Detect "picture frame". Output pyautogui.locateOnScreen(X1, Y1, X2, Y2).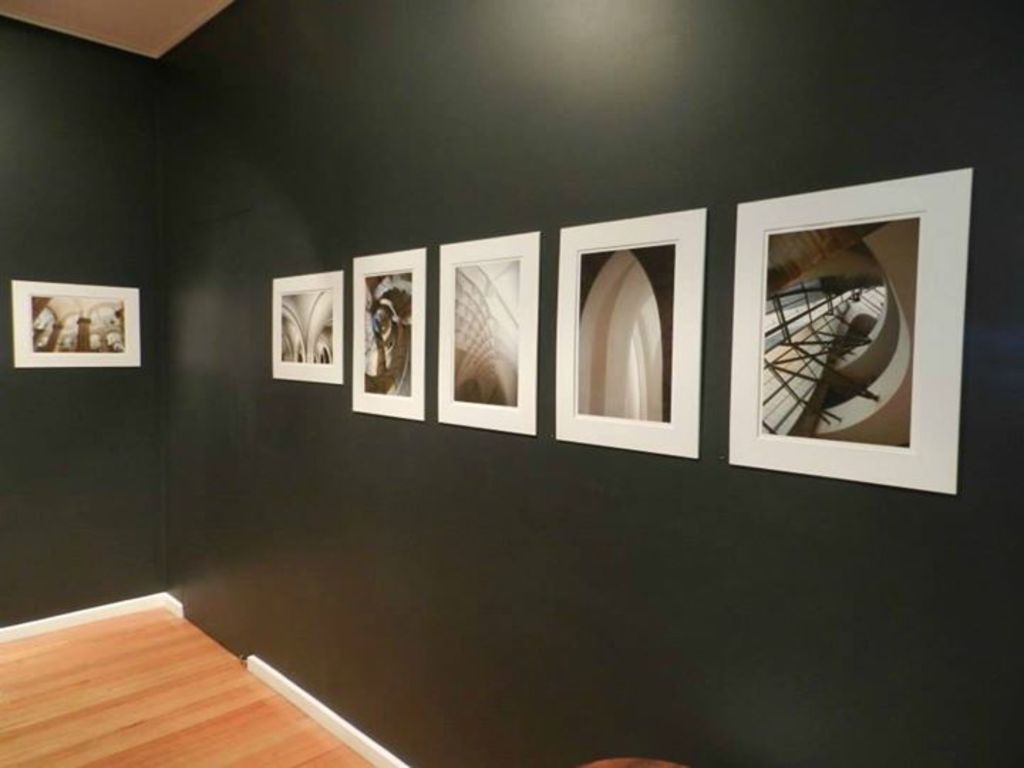
pyautogui.locateOnScreen(437, 230, 540, 434).
